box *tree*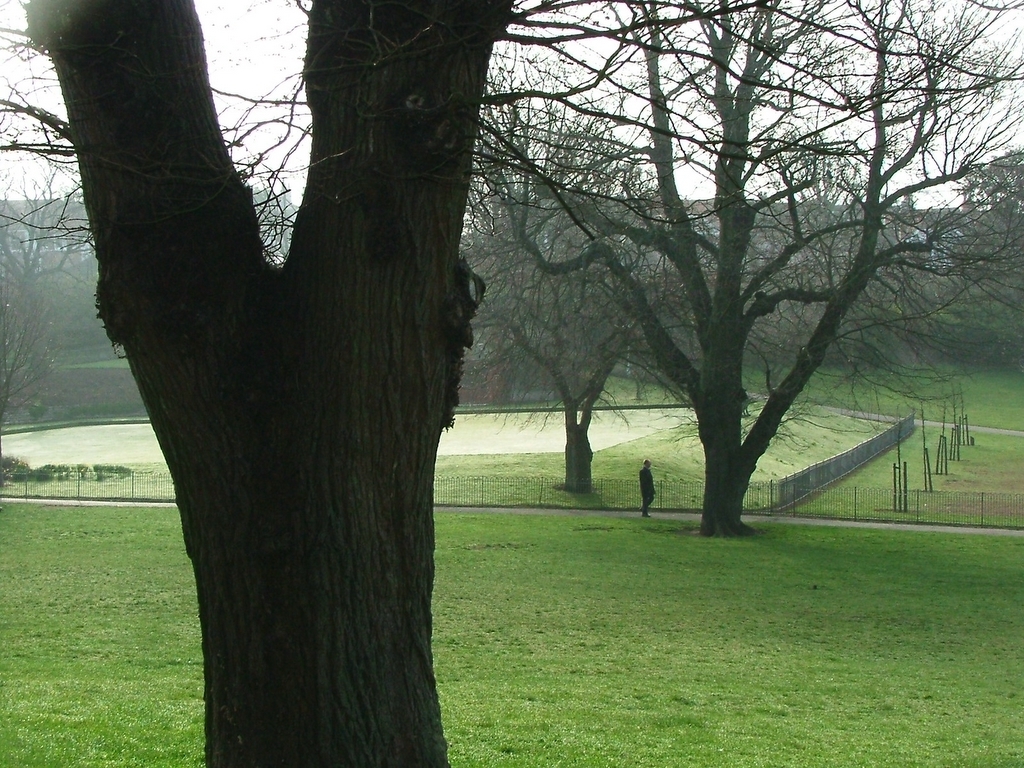
{"x1": 691, "y1": 208, "x2": 818, "y2": 364}
